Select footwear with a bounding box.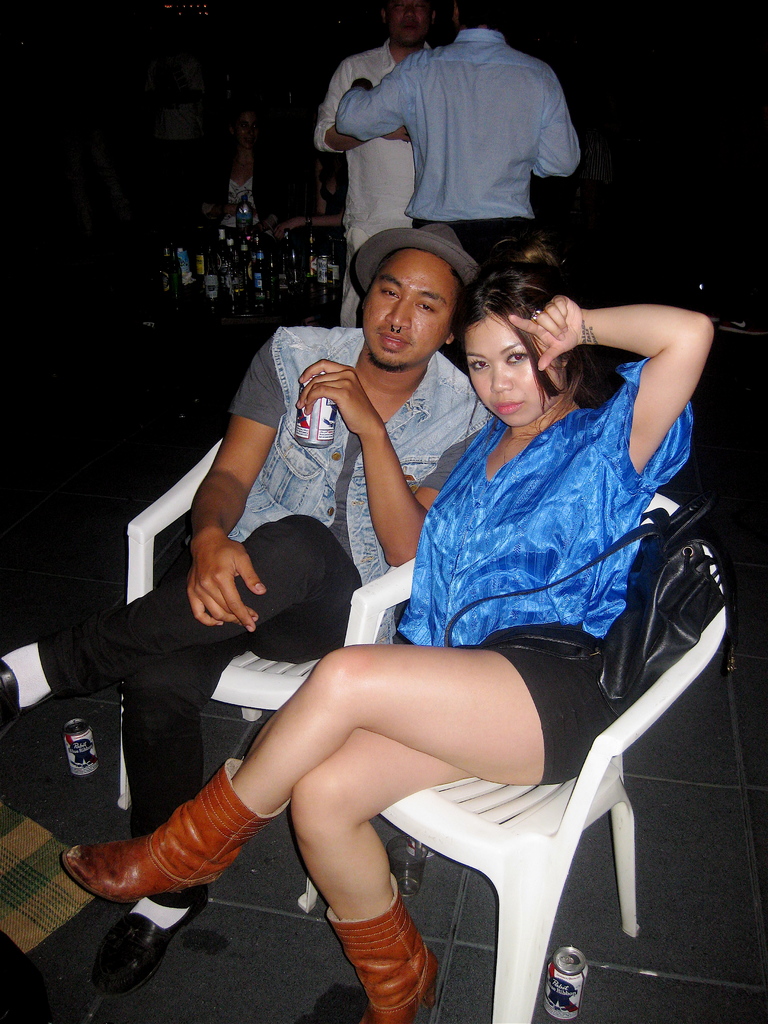
locate(0, 657, 59, 739).
